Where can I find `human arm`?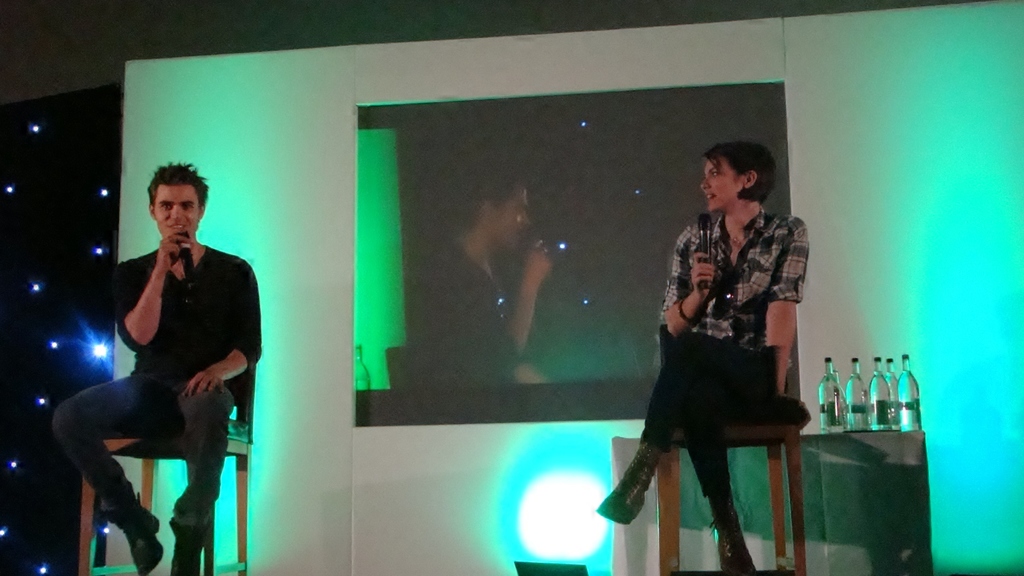
You can find it at pyautogui.locateOnScreen(665, 226, 715, 340).
